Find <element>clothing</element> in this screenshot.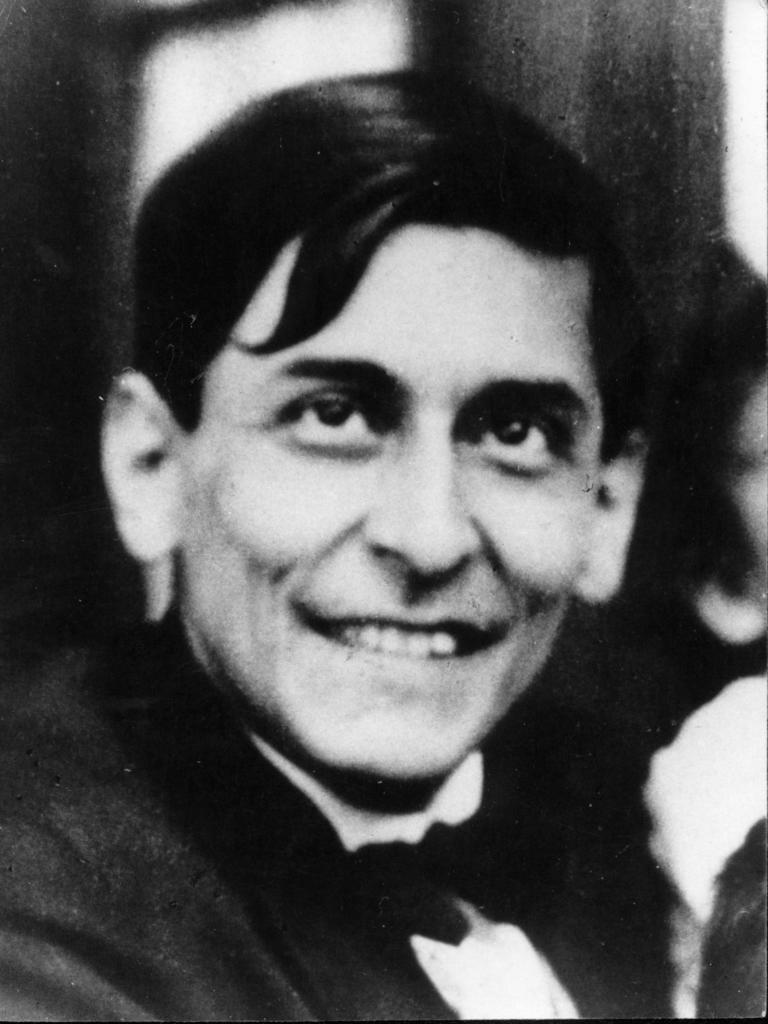
The bounding box for <element>clothing</element> is bbox=[0, 603, 672, 1023].
